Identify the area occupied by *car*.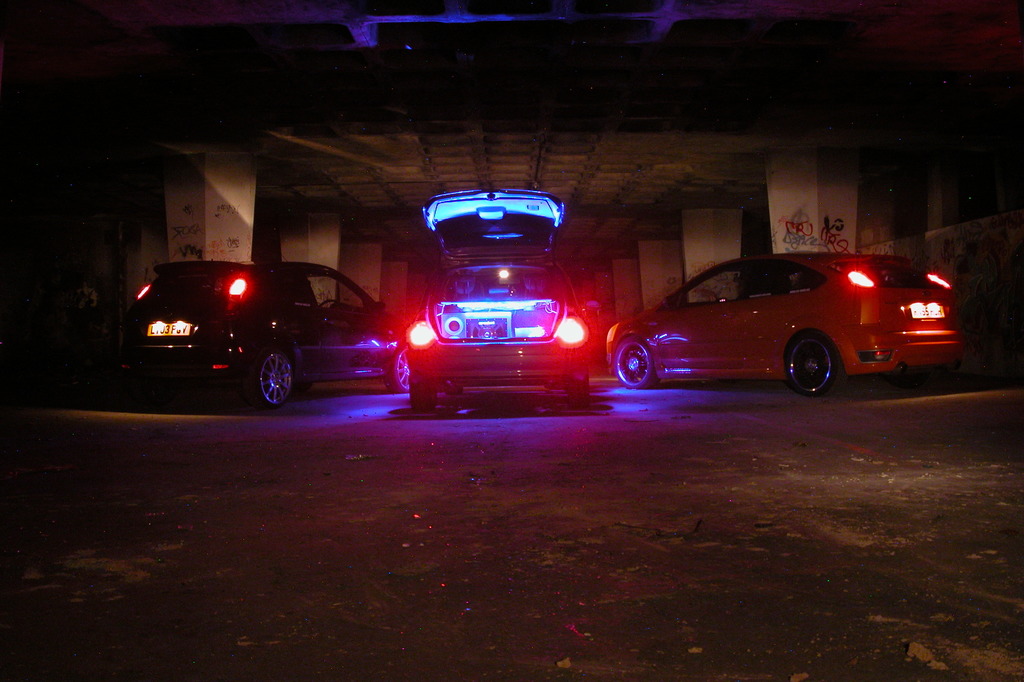
Area: box=[104, 254, 408, 404].
